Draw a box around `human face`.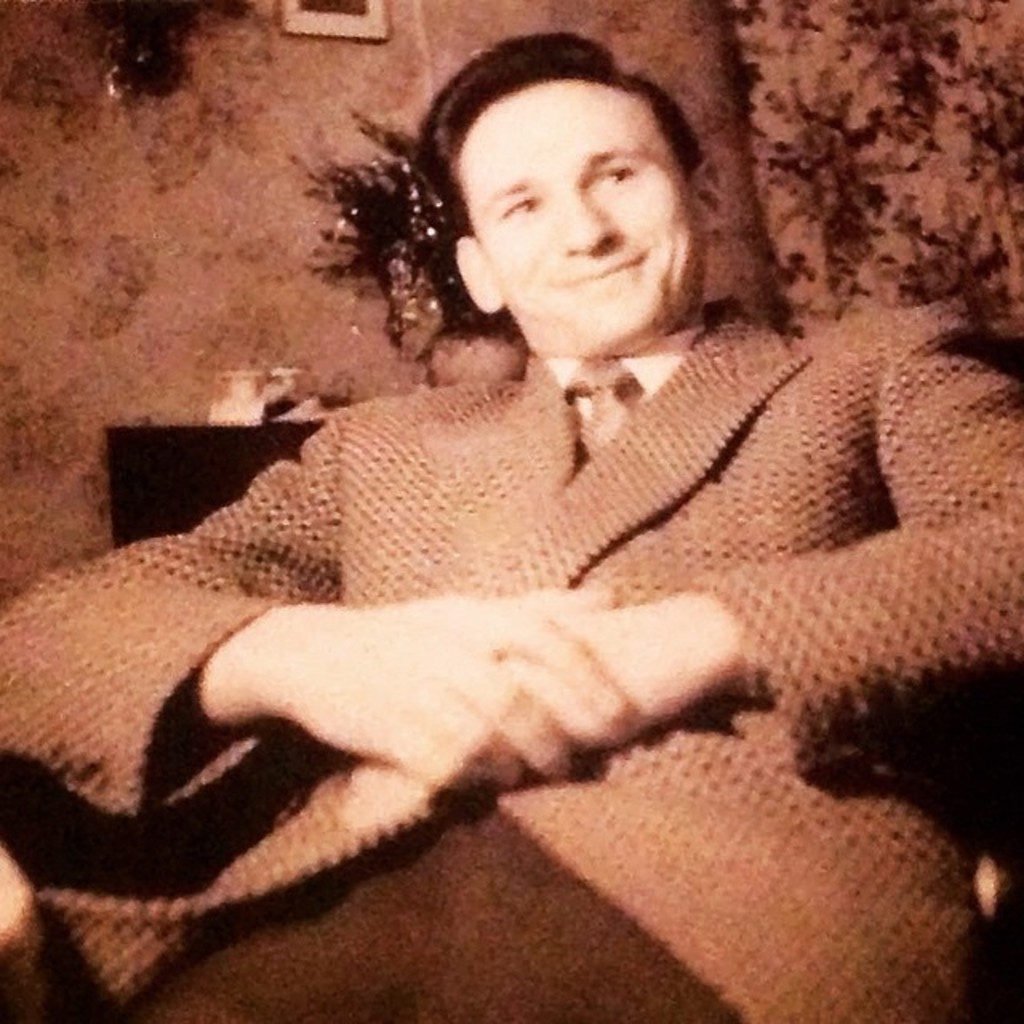
BBox(504, 93, 685, 357).
